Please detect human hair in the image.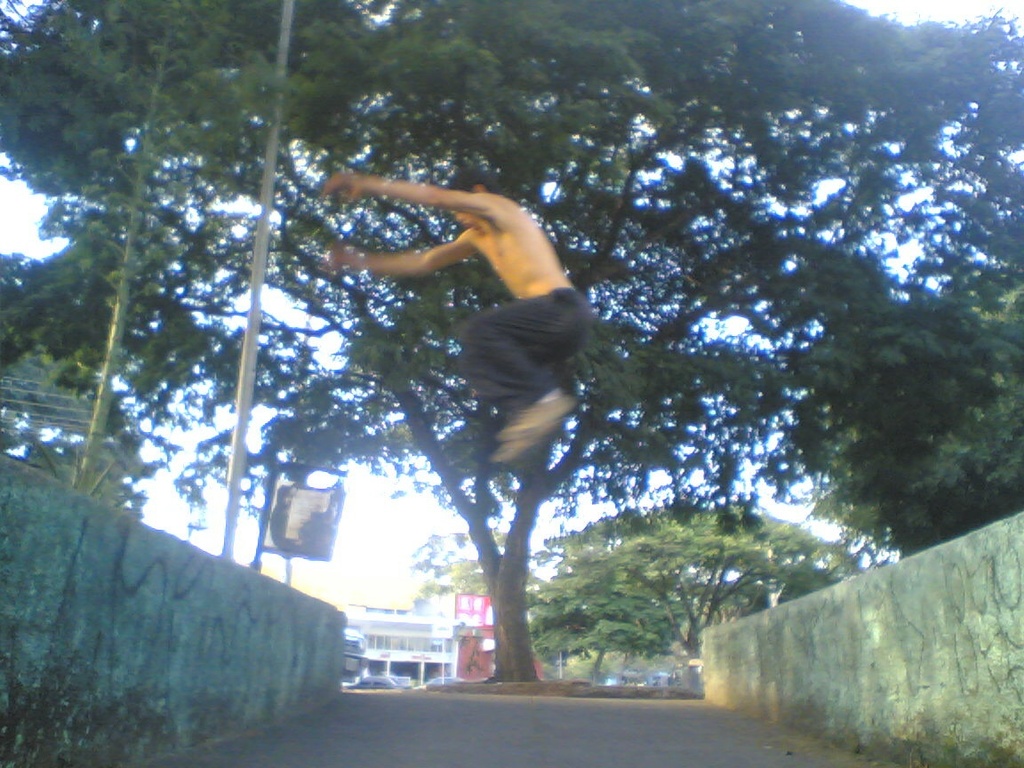
[440,167,500,199].
